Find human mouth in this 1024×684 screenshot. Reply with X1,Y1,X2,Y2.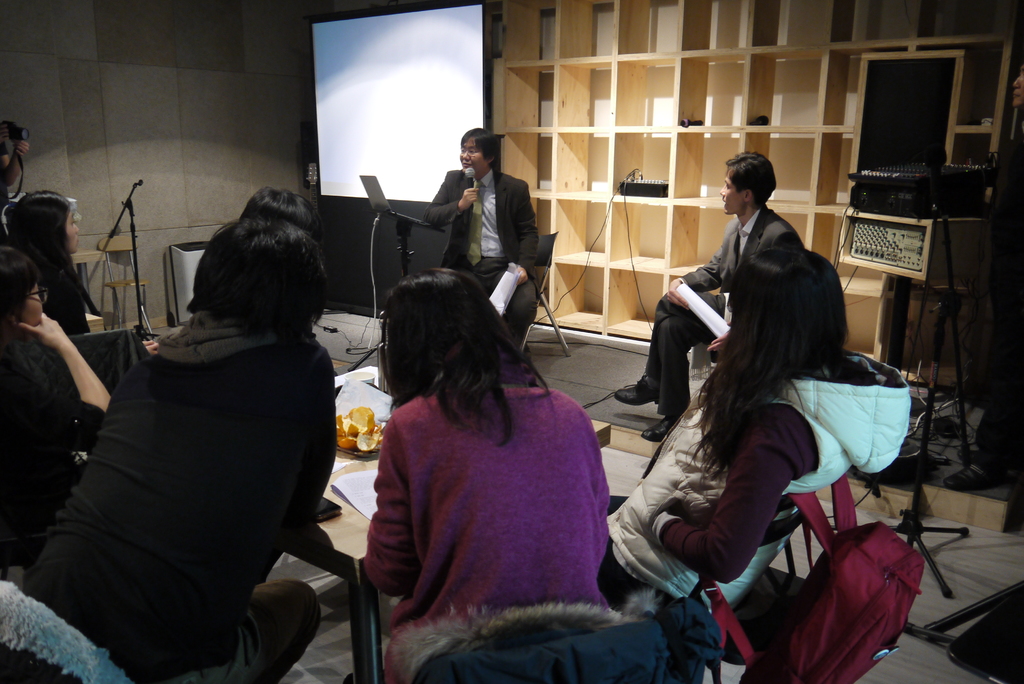
717,195,732,209.
